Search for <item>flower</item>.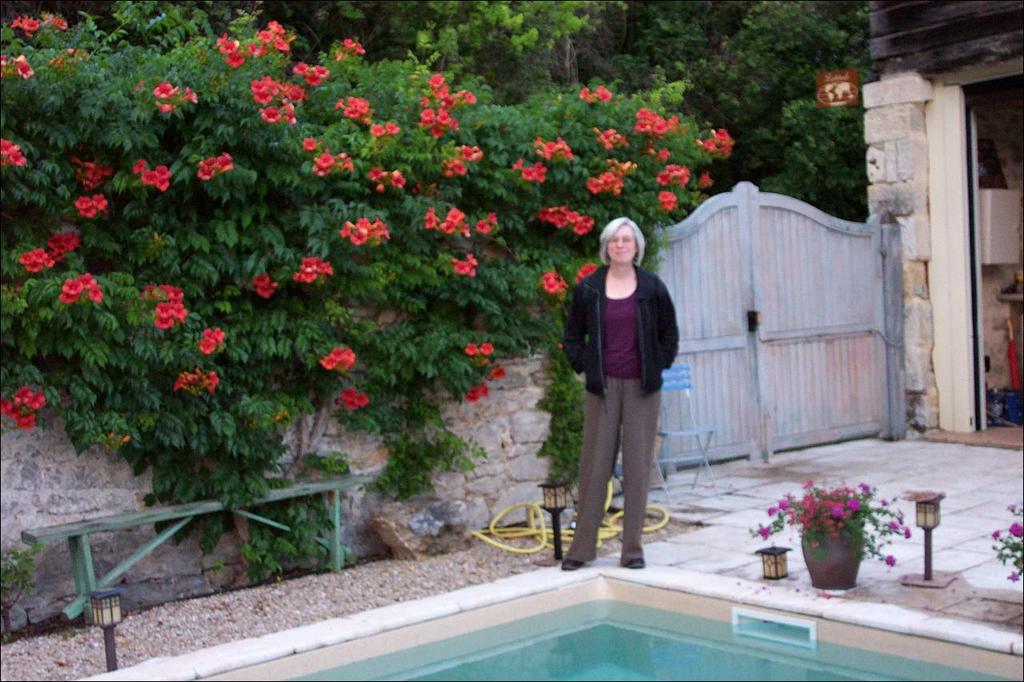
Found at 248:44:264:58.
